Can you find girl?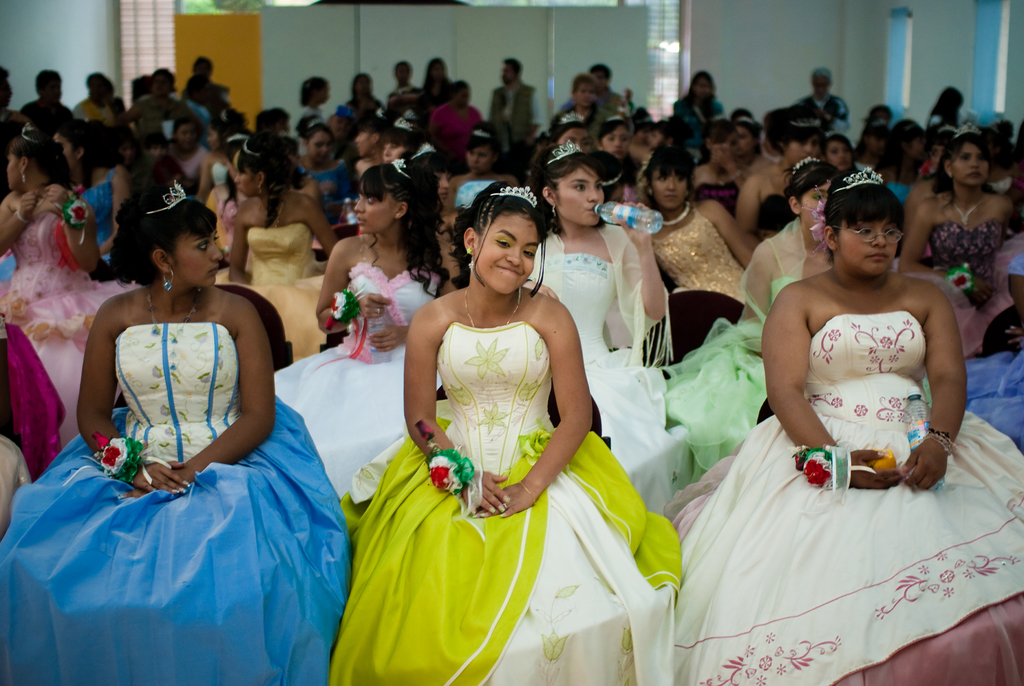
Yes, bounding box: {"left": 666, "top": 159, "right": 826, "bottom": 471}.
